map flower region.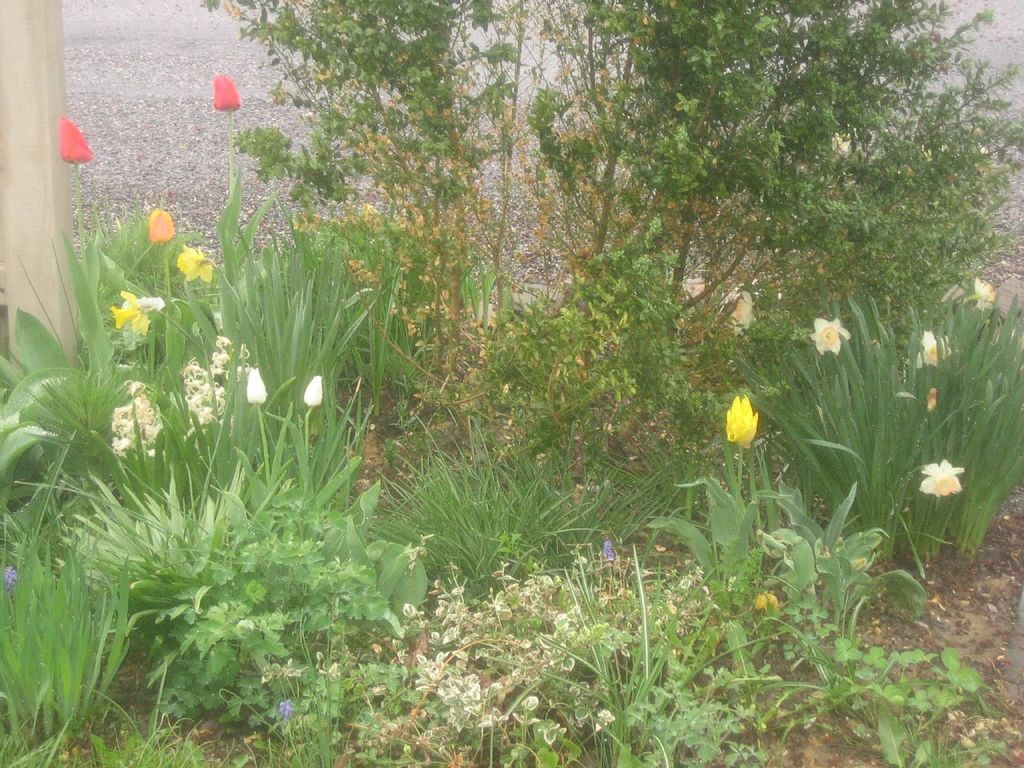
Mapped to (61,113,93,166).
